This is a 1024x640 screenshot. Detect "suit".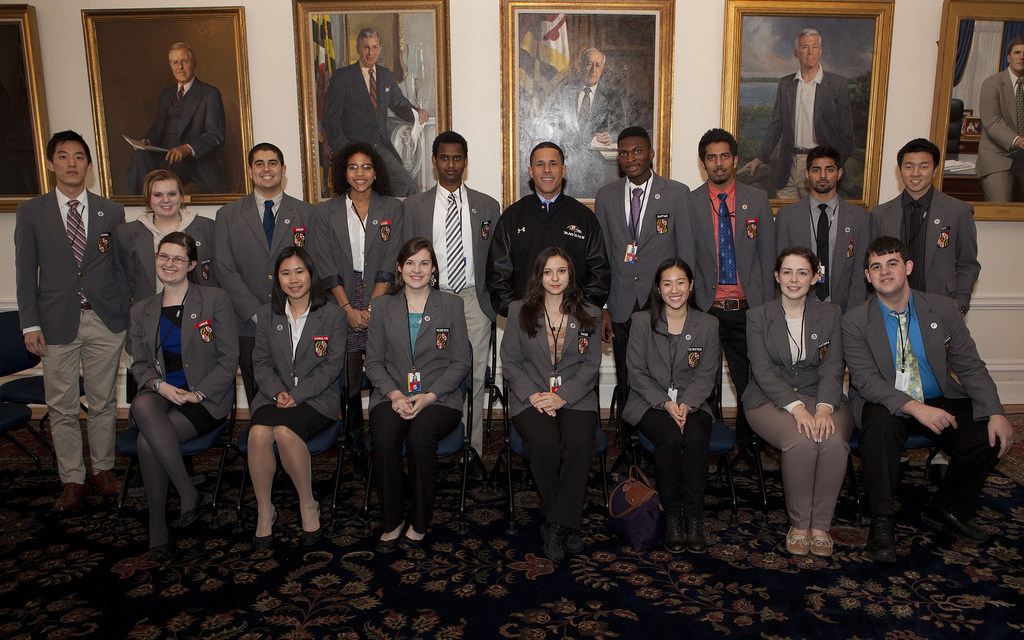
<bbox>371, 285, 476, 537</bbox>.
